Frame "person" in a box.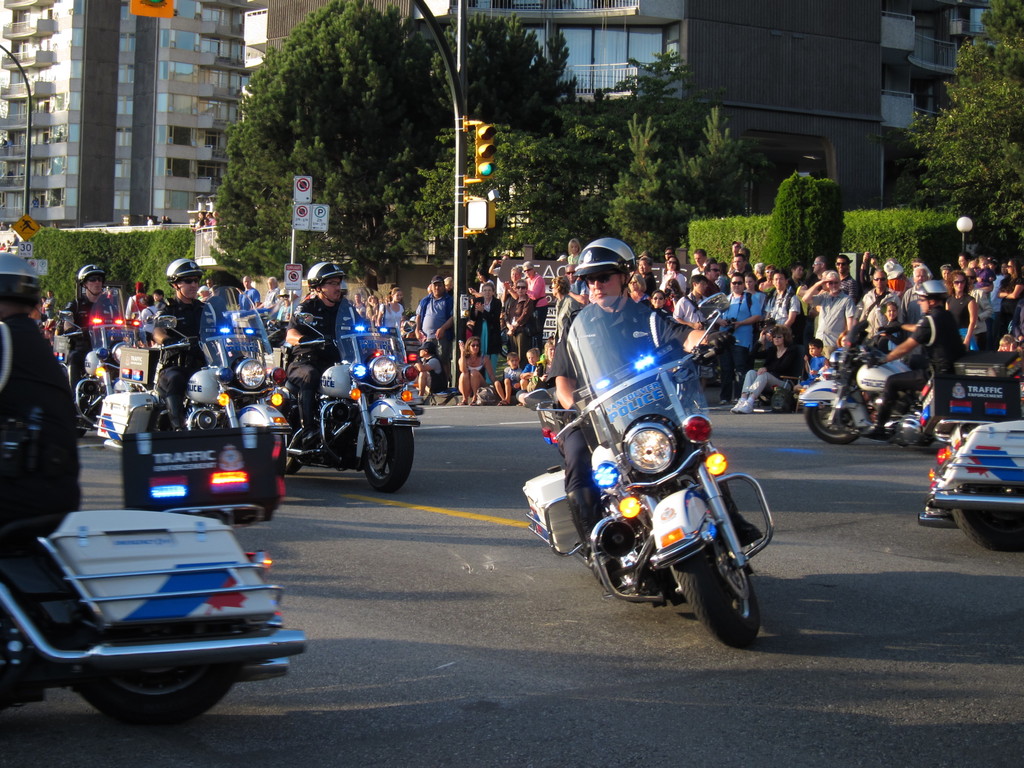
x1=282, y1=257, x2=373, y2=452.
